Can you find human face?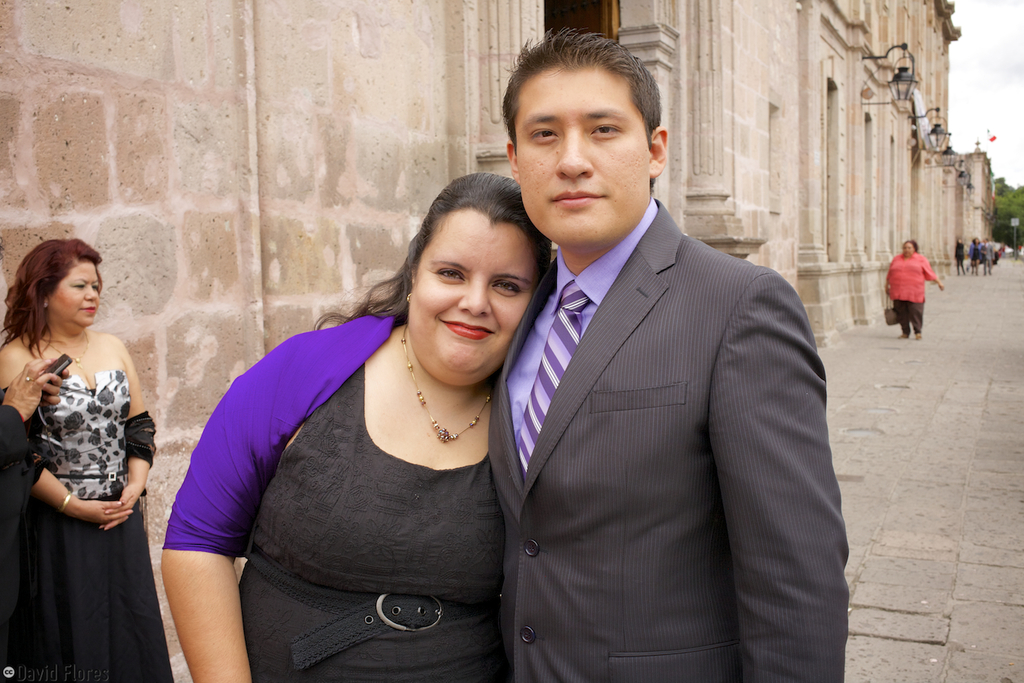
Yes, bounding box: [54,261,98,323].
